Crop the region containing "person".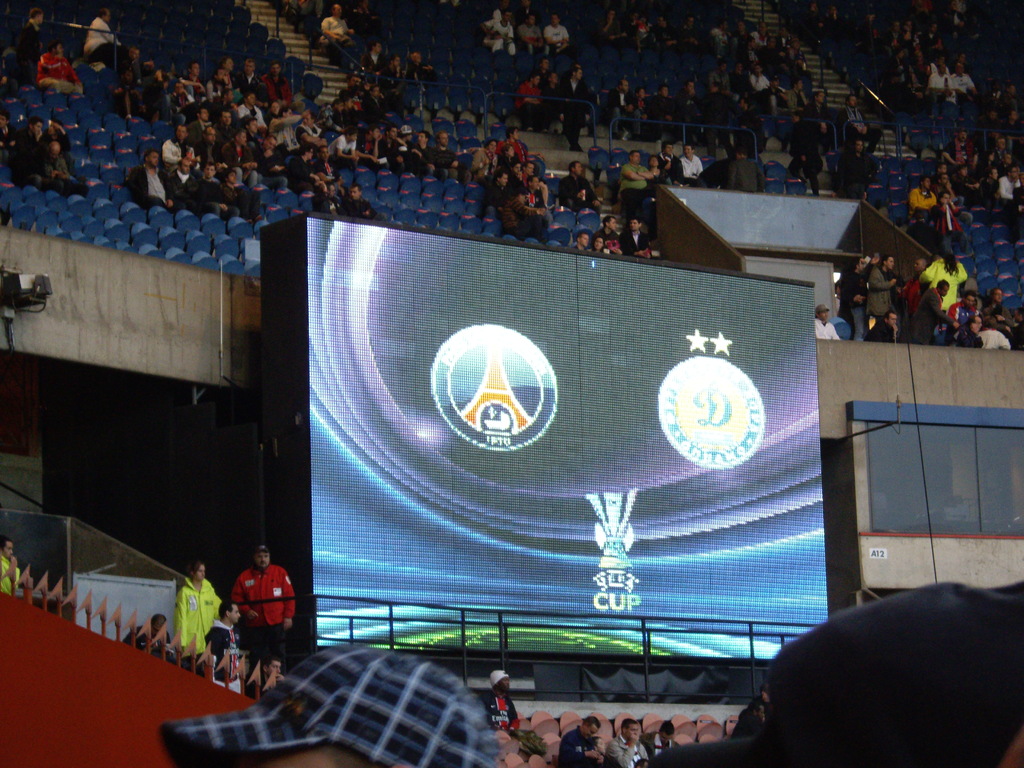
Crop region: bbox=[175, 563, 221, 666].
